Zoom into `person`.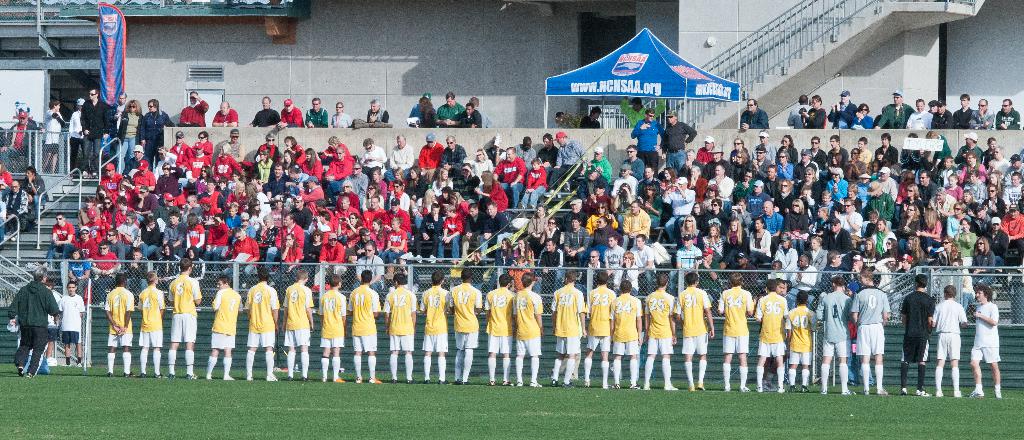
Zoom target: 381 260 410 294.
